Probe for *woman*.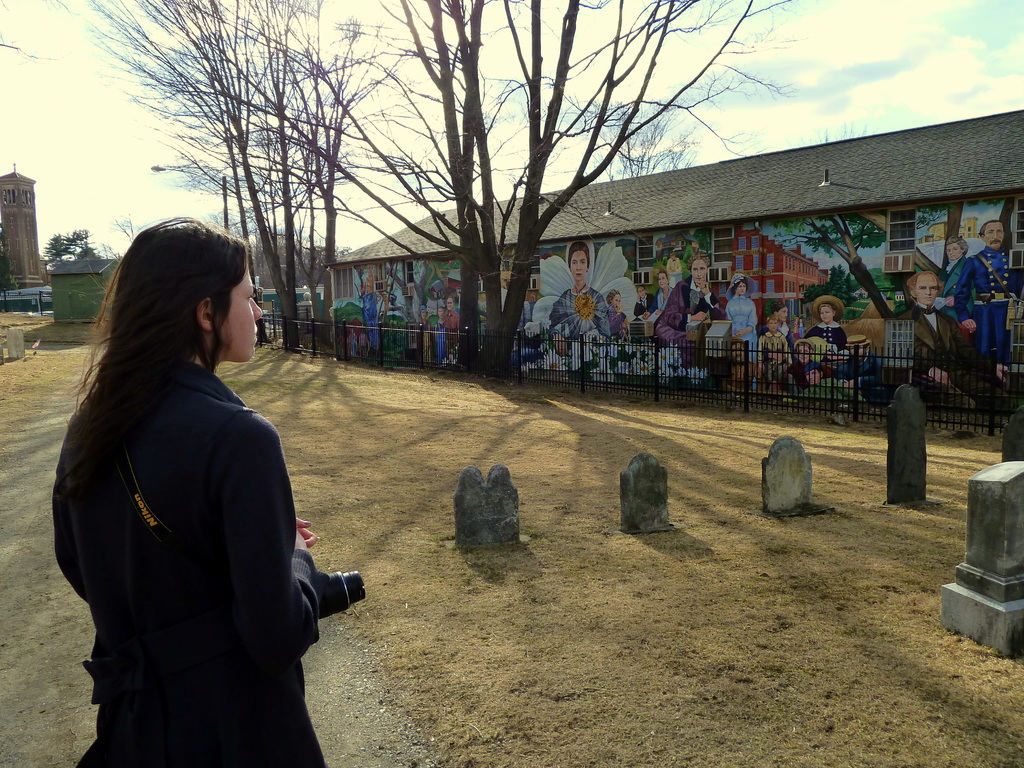
Probe result: left=938, top=236, right=972, bottom=326.
